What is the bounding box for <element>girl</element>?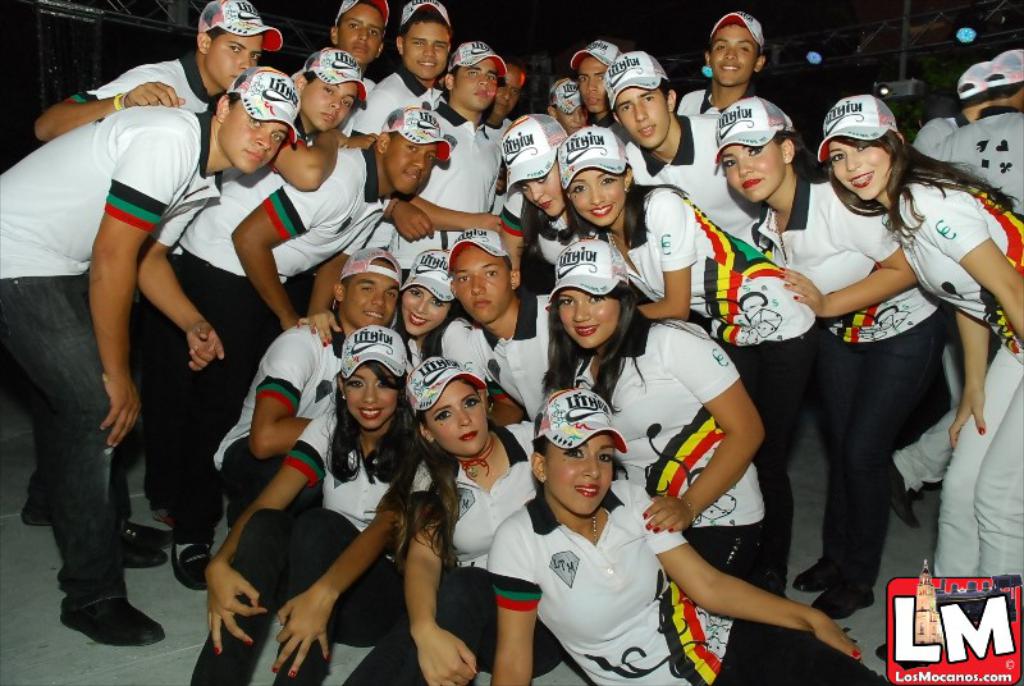
812, 90, 1023, 587.
